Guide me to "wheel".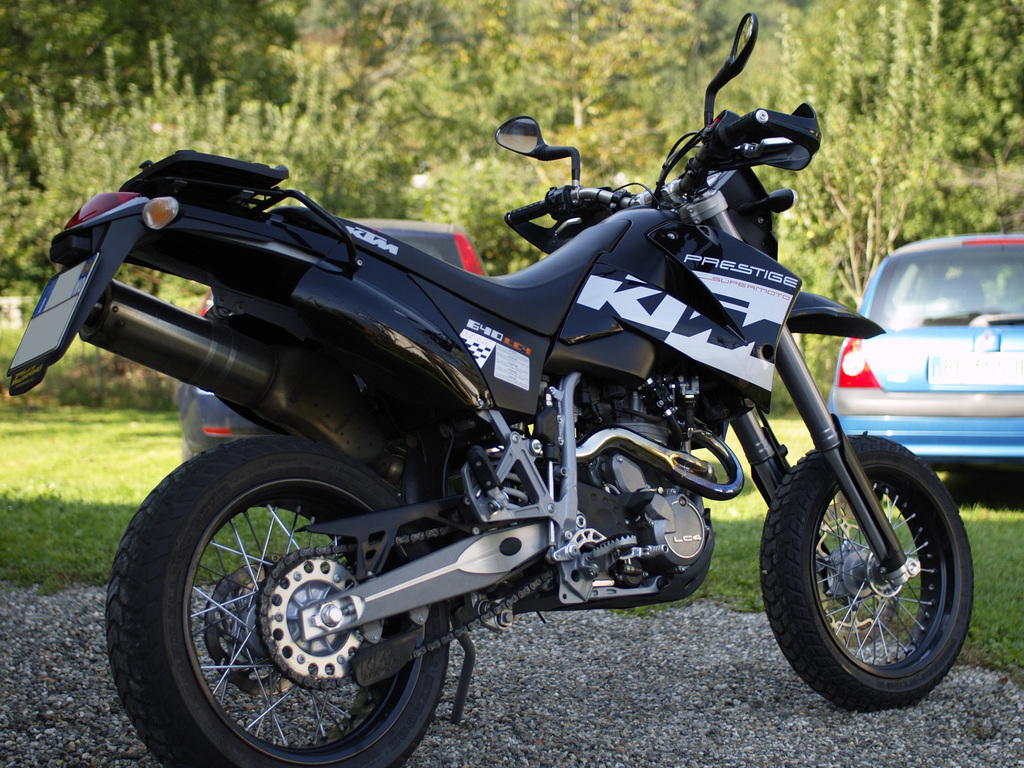
Guidance: (x1=755, y1=426, x2=976, y2=709).
